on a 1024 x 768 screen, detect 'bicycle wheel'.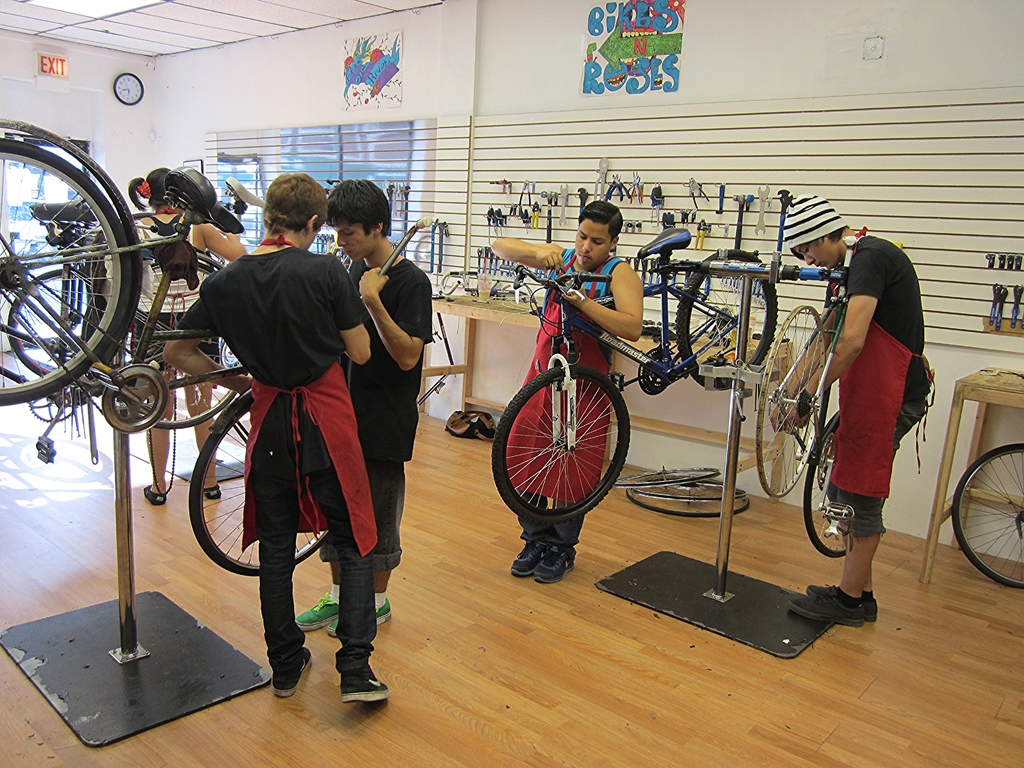
(801, 414, 844, 554).
